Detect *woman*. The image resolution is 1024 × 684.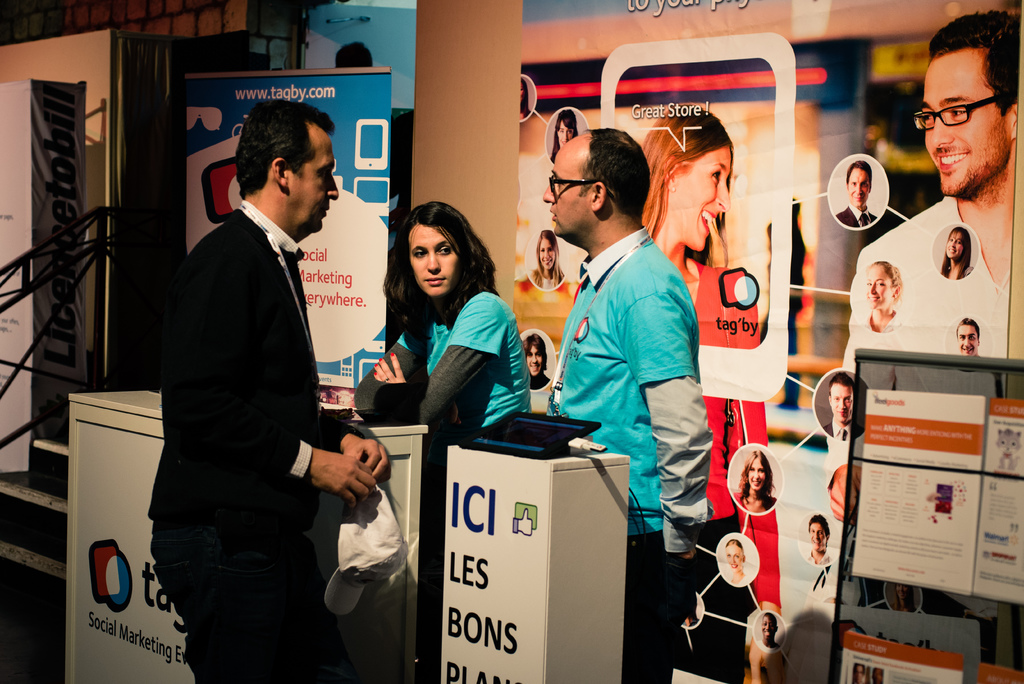
{"x1": 518, "y1": 79, "x2": 530, "y2": 120}.
